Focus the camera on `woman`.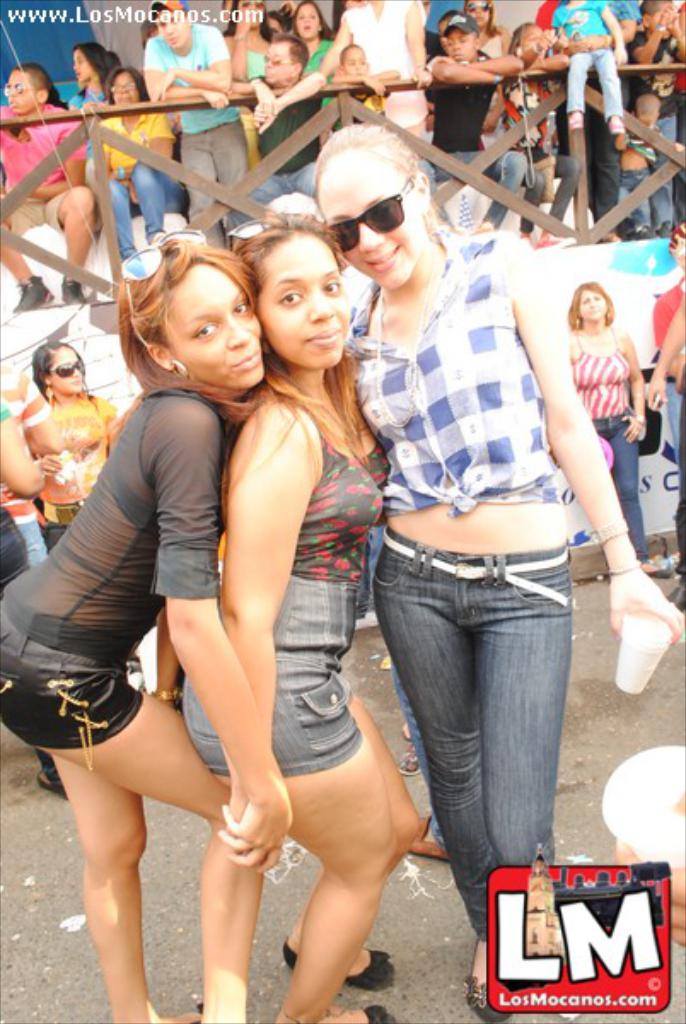
Focus region: (left=551, top=282, right=645, bottom=570).
